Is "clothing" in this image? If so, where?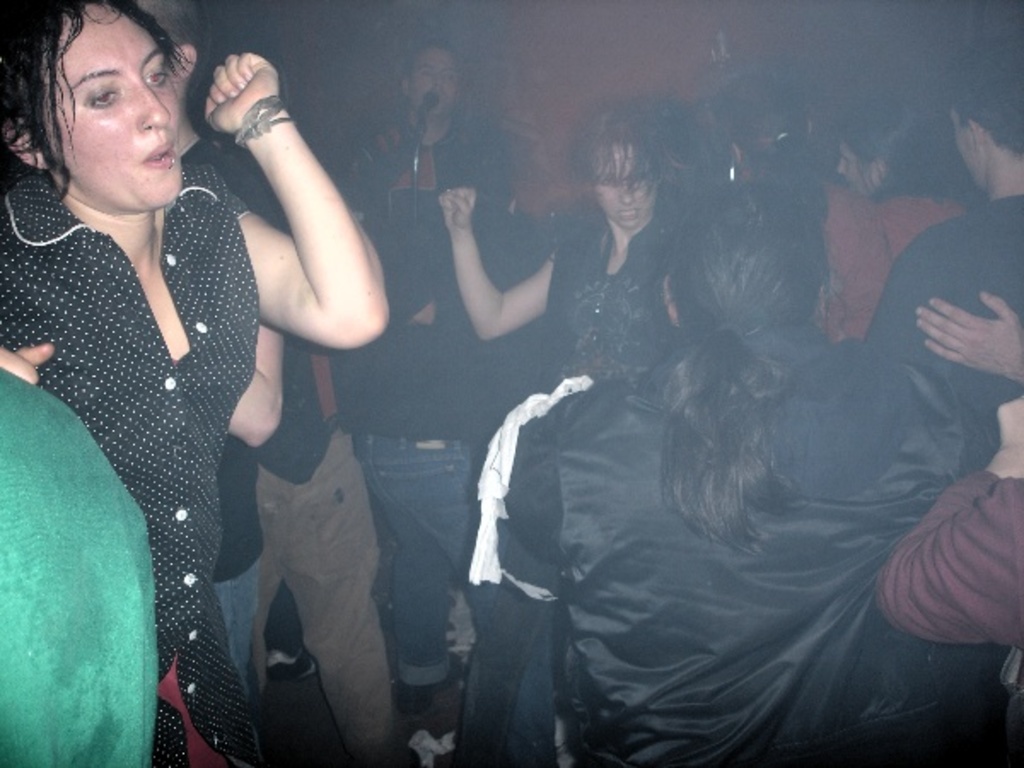
Yes, at 381, 439, 503, 700.
